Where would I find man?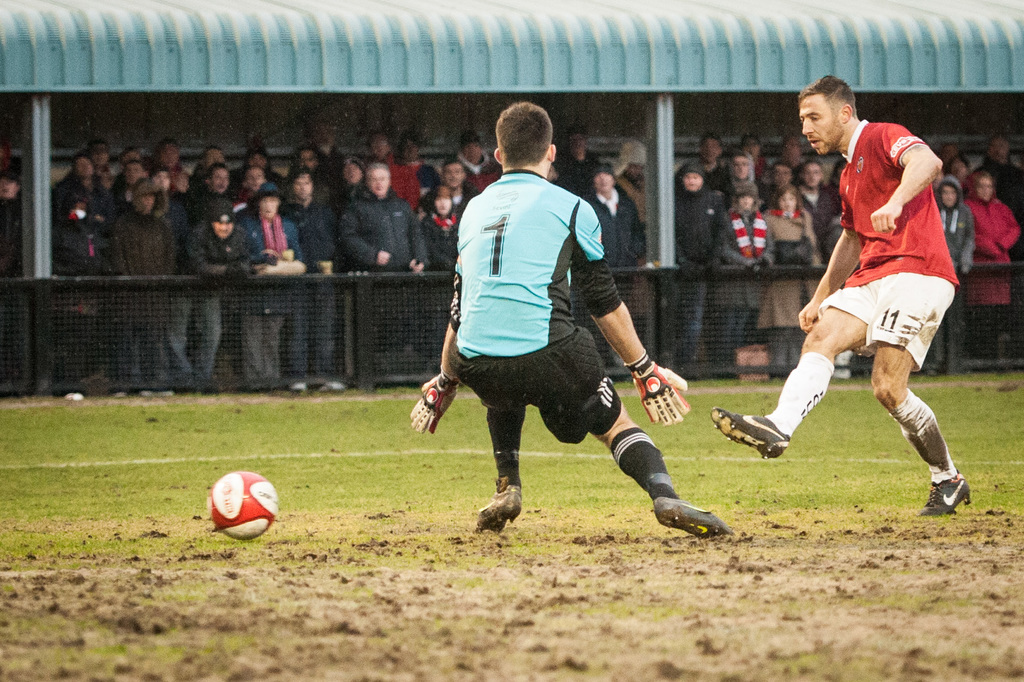
At x1=601 y1=136 x2=653 y2=346.
